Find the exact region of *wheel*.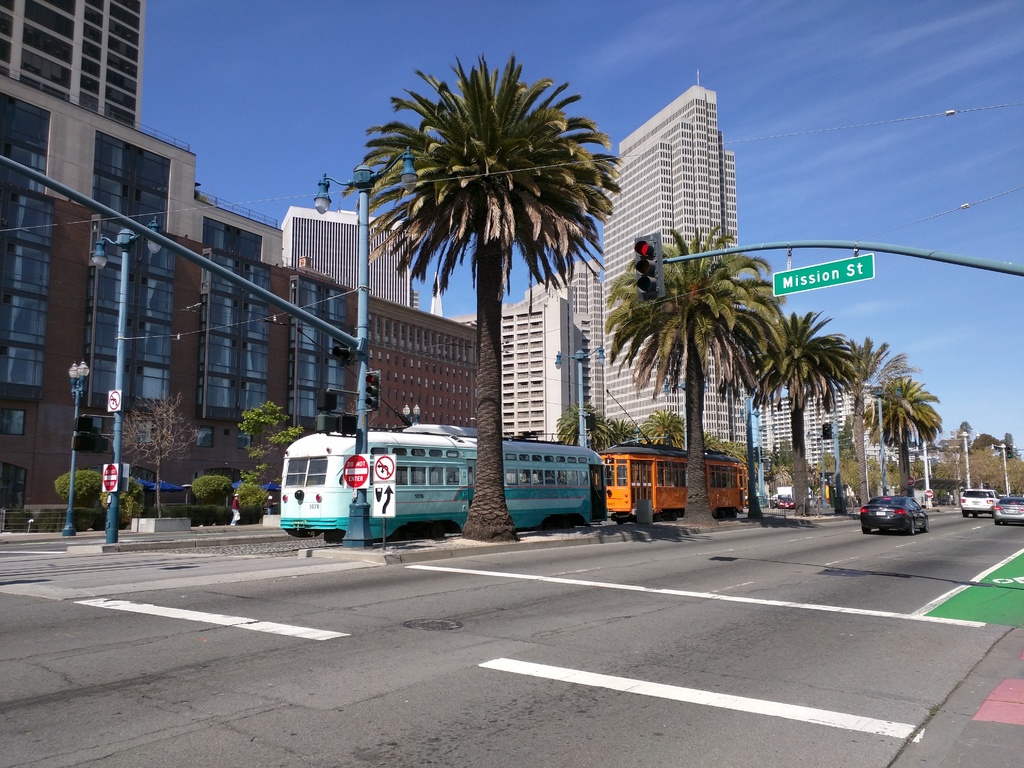
Exact region: bbox=[972, 512, 979, 519].
